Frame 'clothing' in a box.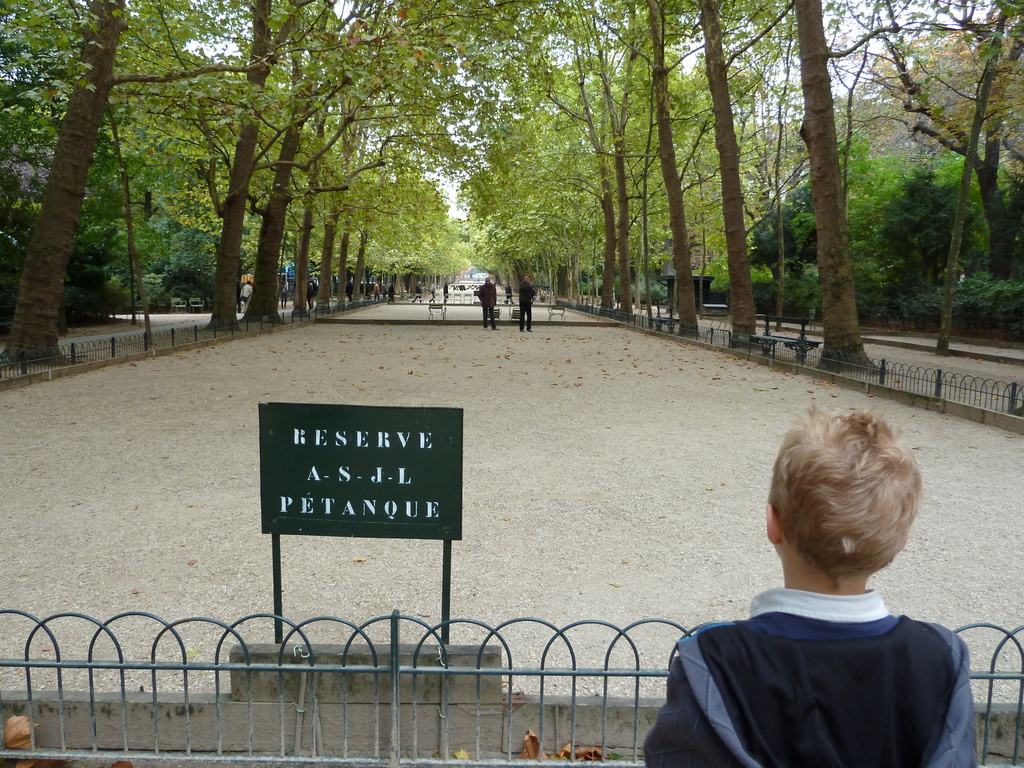
x1=235 y1=291 x2=241 y2=313.
